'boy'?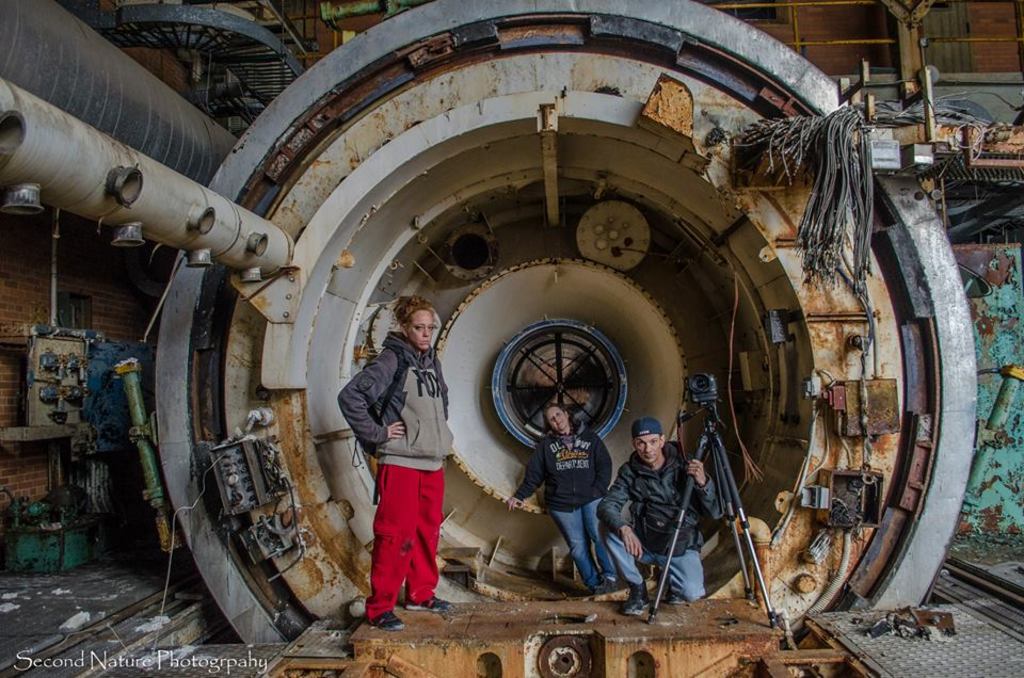
594, 416, 722, 613
